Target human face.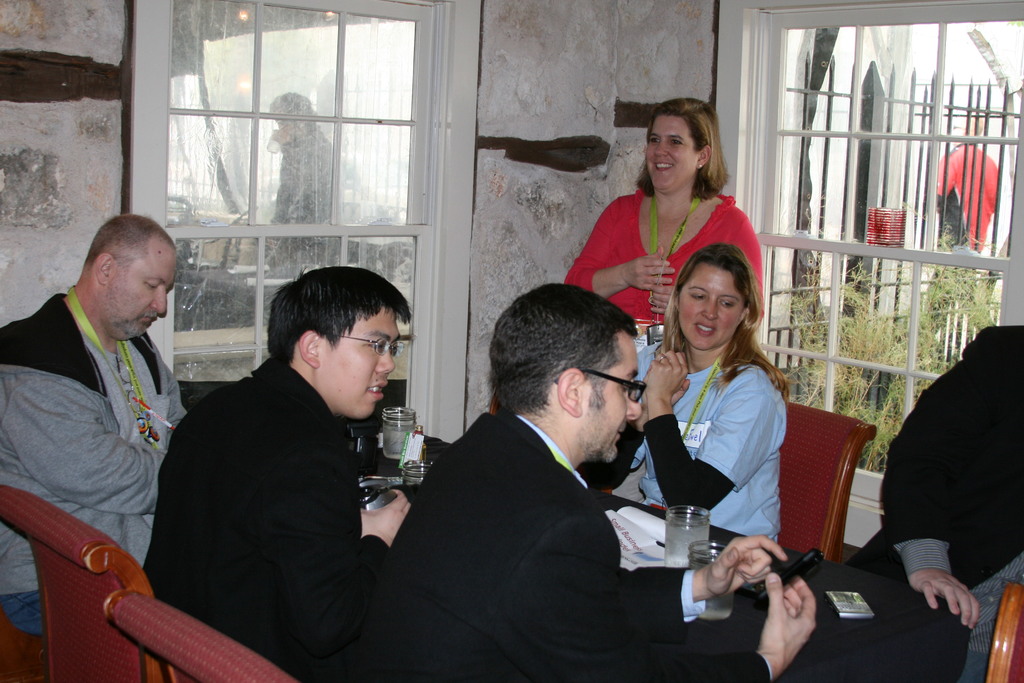
Target region: <bbox>105, 231, 175, 336</bbox>.
